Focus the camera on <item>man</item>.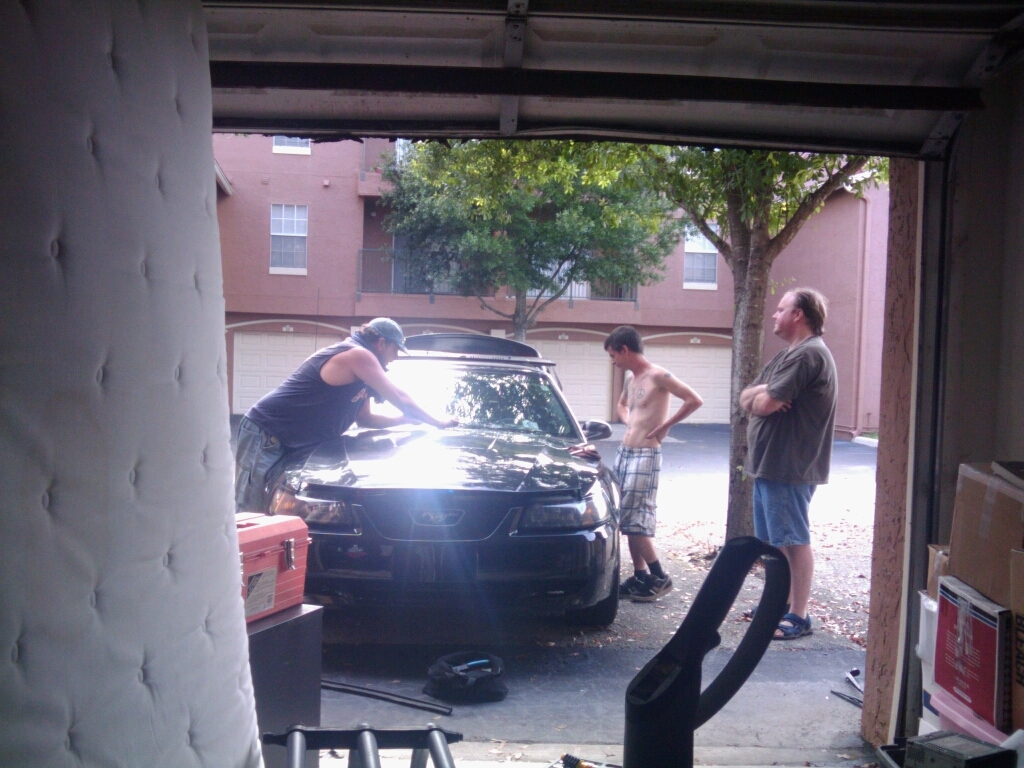
Focus region: 228:315:461:508.
